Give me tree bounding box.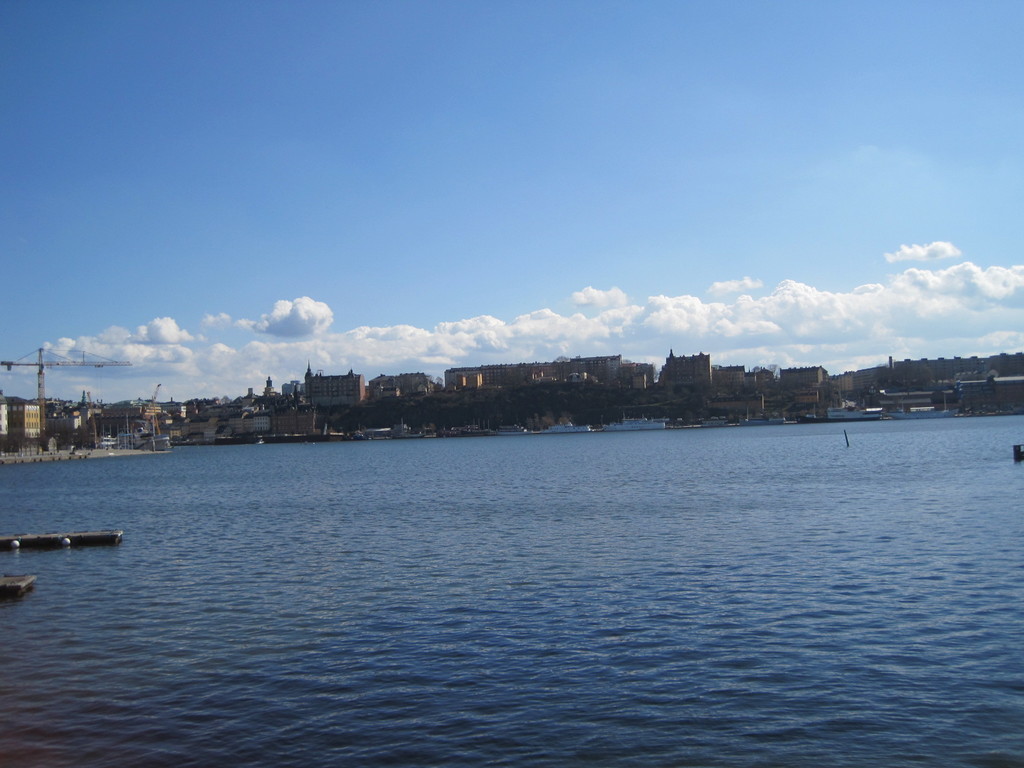
box(321, 404, 359, 436).
